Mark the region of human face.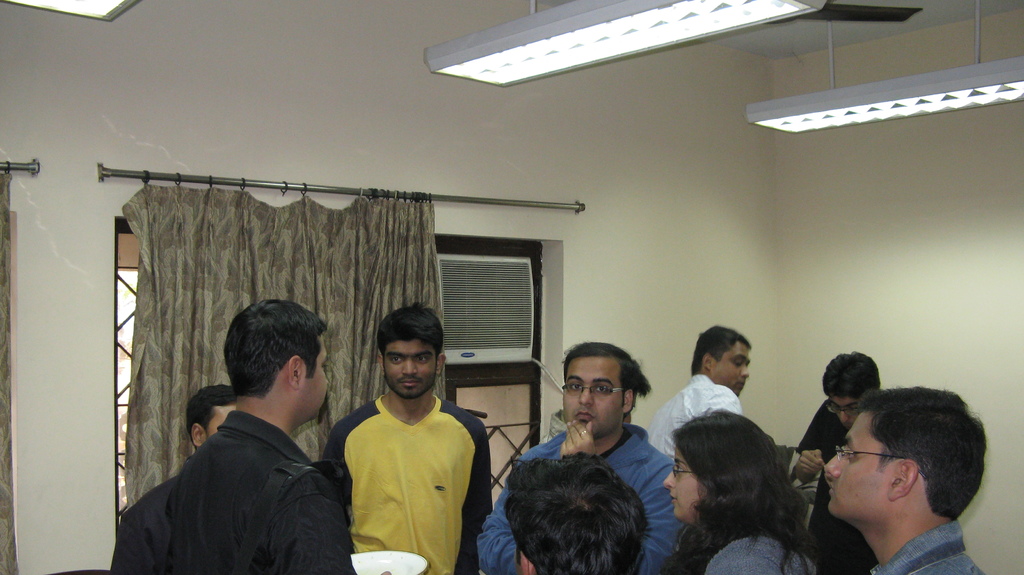
Region: Rect(709, 340, 758, 400).
